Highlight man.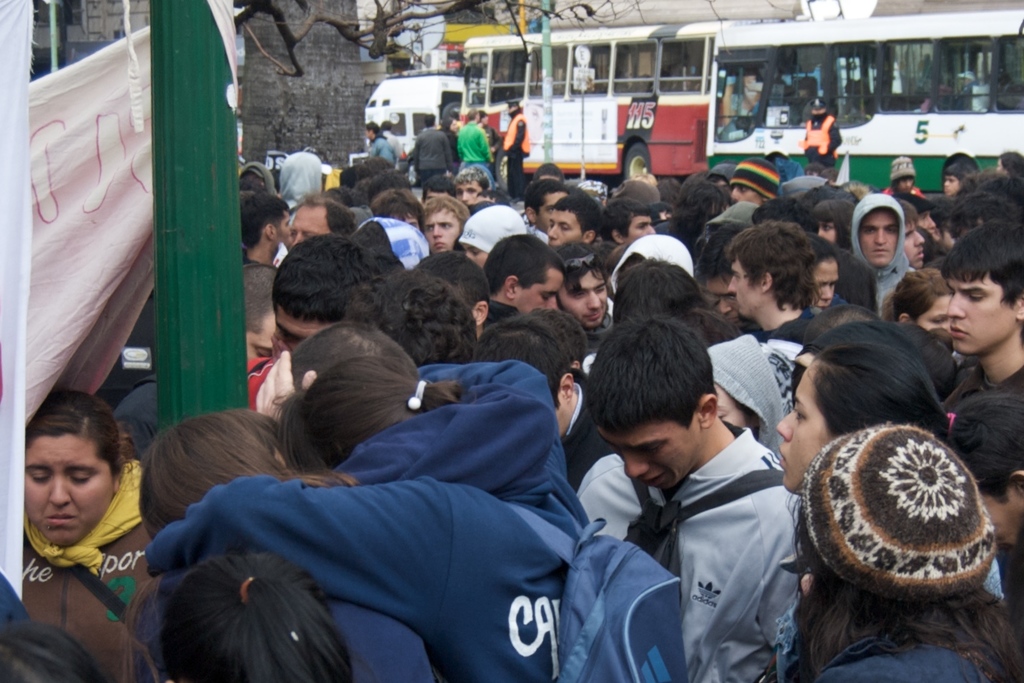
Highlighted region: (481,227,566,340).
